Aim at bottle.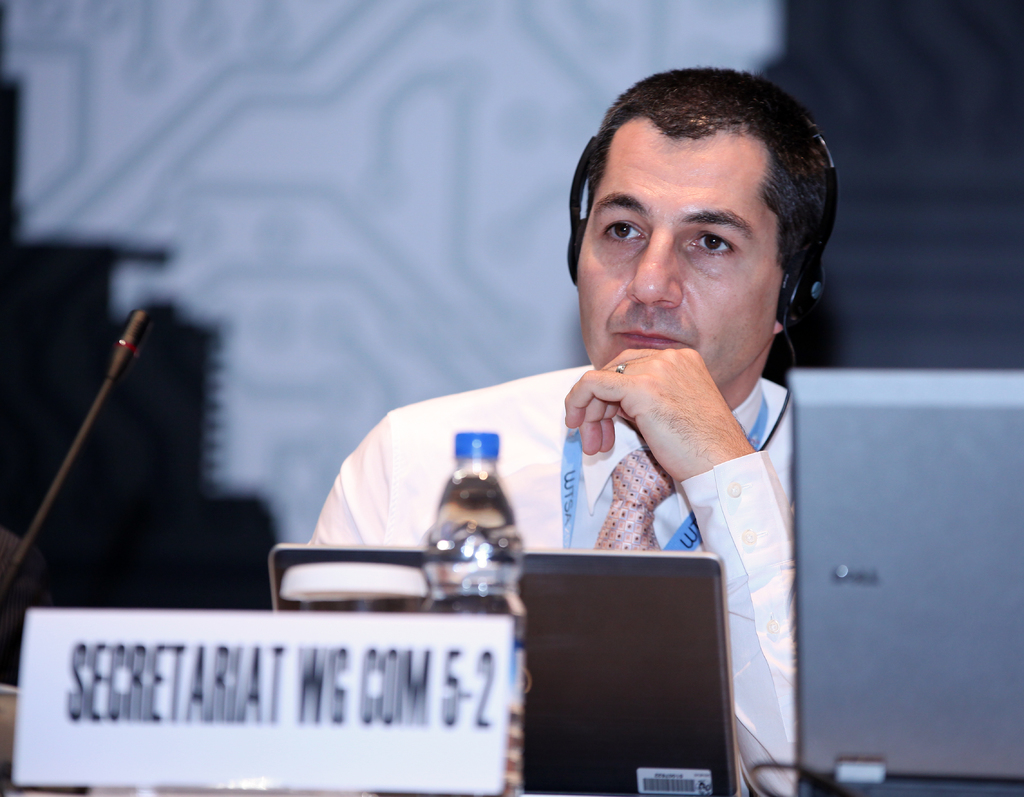
Aimed at 422 427 530 796.
